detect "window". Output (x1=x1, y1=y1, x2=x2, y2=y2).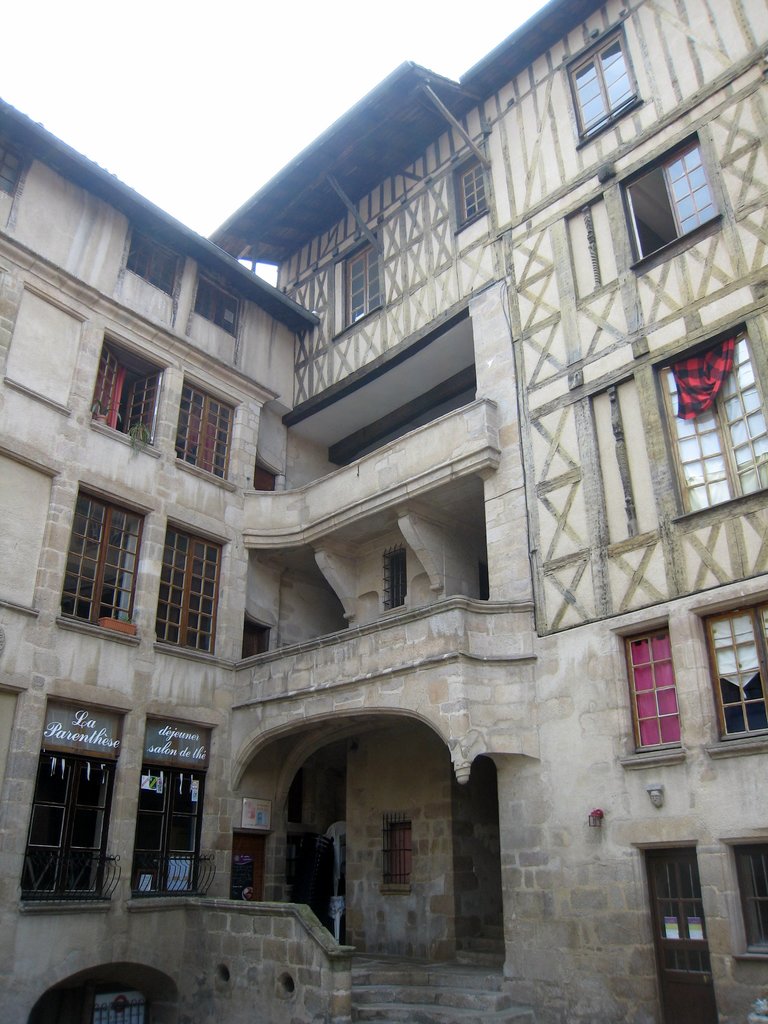
(x1=623, y1=625, x2=674, y2=757).
